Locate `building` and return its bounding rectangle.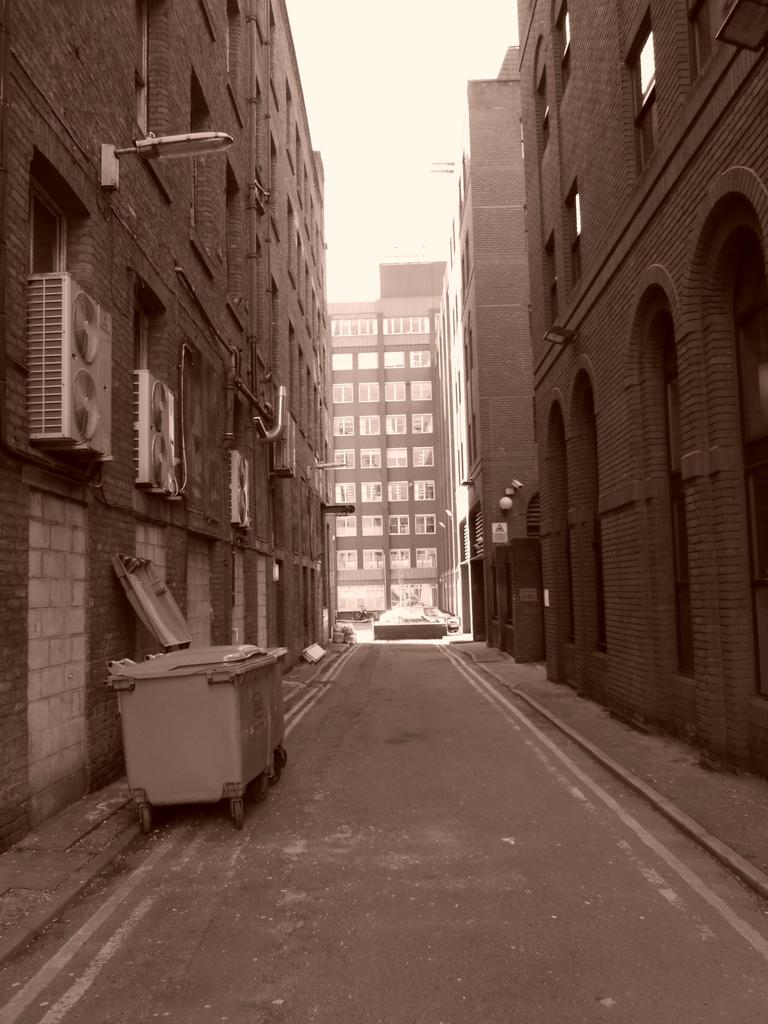
bbox=(452, 0, 766, 788).
